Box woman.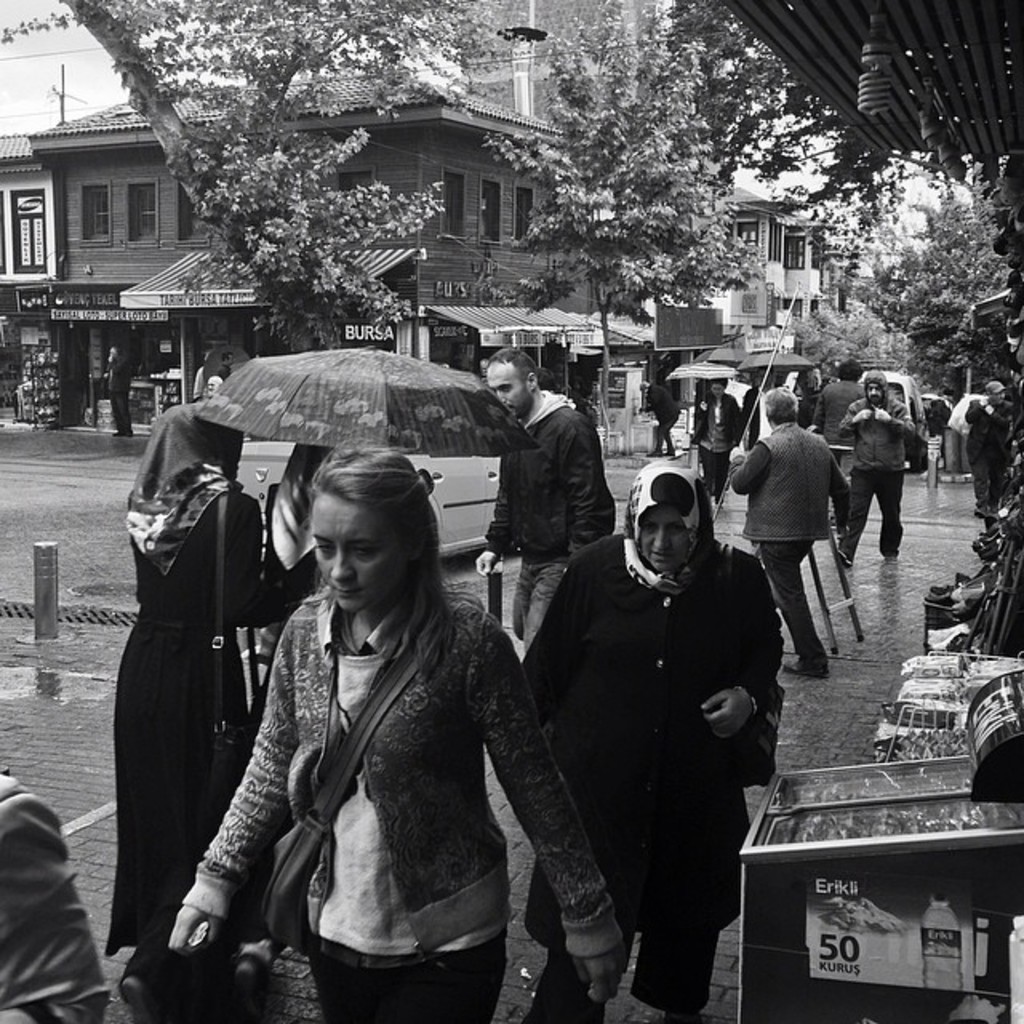
box=[158, 338, 557, 1023].
